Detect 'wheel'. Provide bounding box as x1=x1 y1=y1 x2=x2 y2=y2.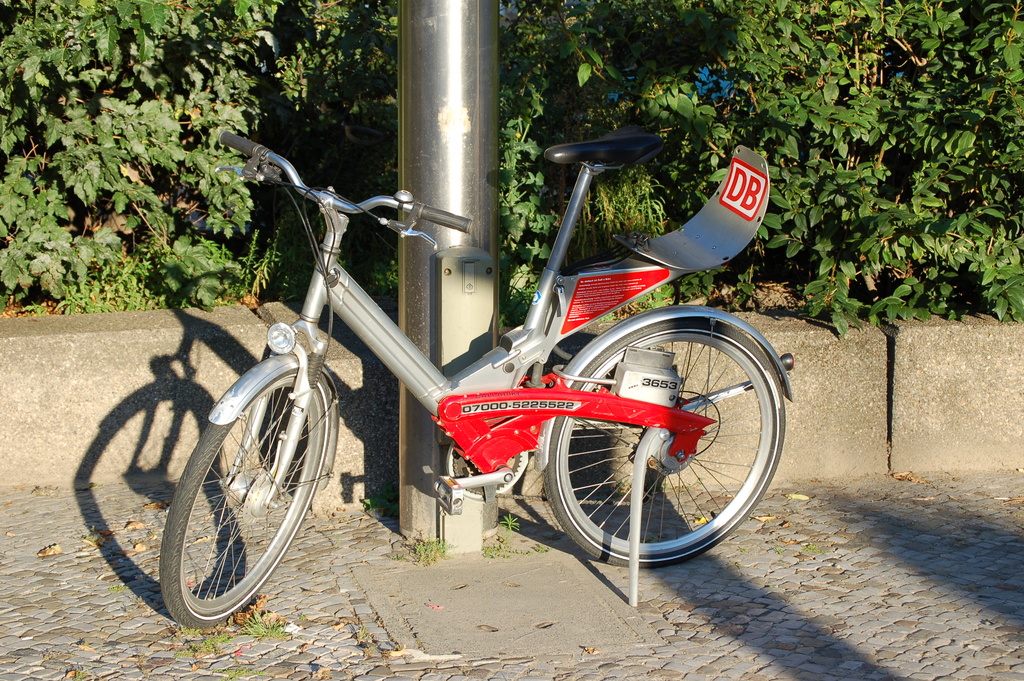
x1=548 y1=318 x2=785 y2=566.
